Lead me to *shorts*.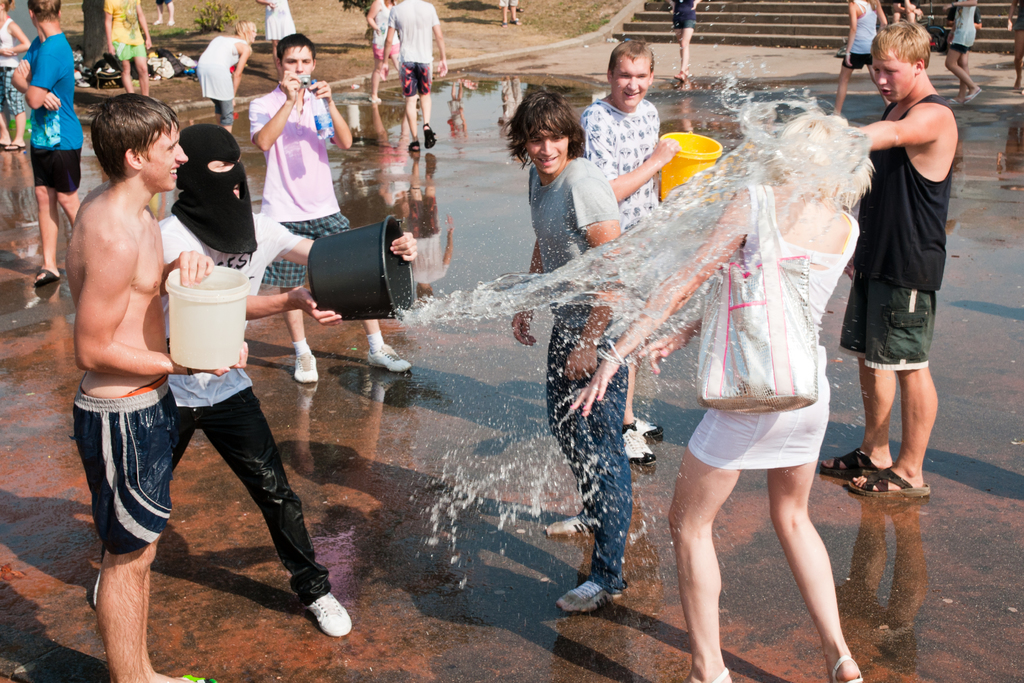
Lead to box=[115, 42, 145, 60].
